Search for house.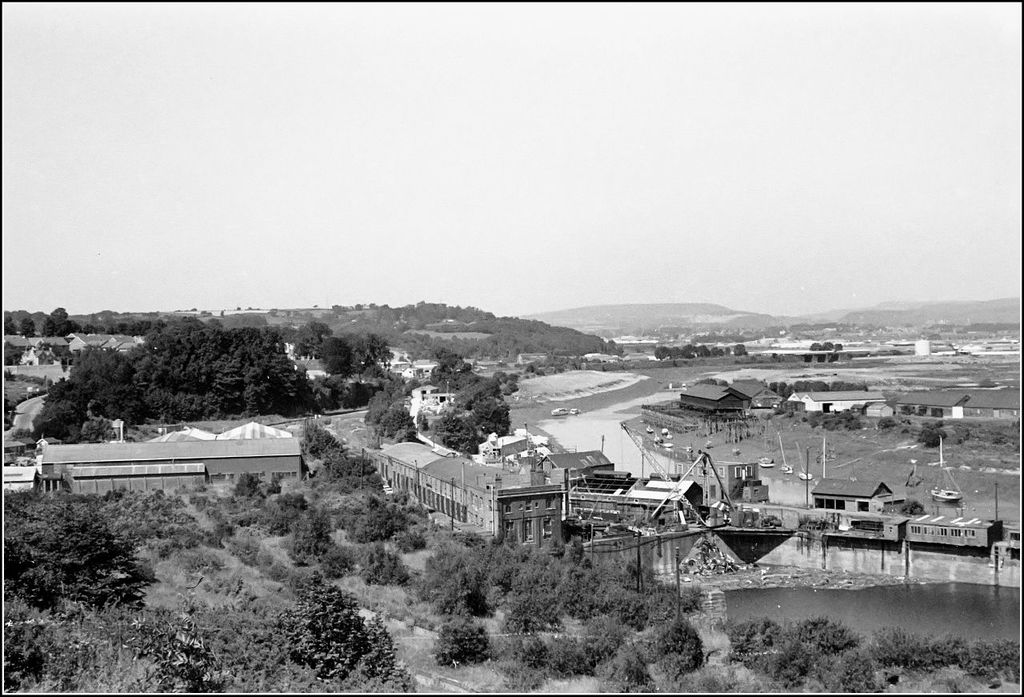
Found at x1=38 y1=439 x2=306 y2=478.
